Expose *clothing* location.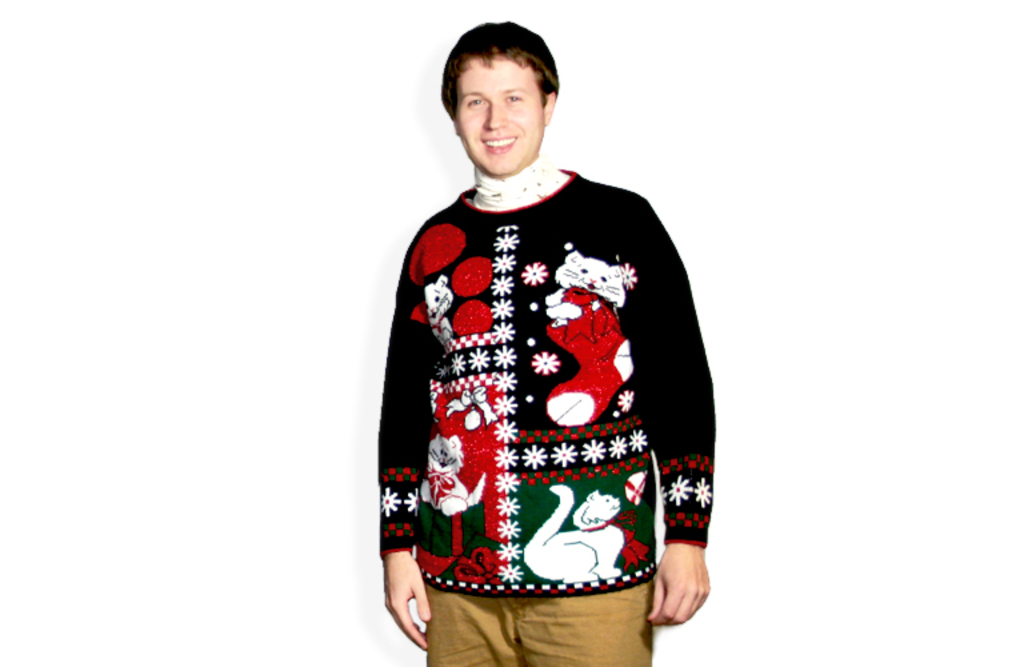
Exposed at l=415, t=584, r=669, b=666.
